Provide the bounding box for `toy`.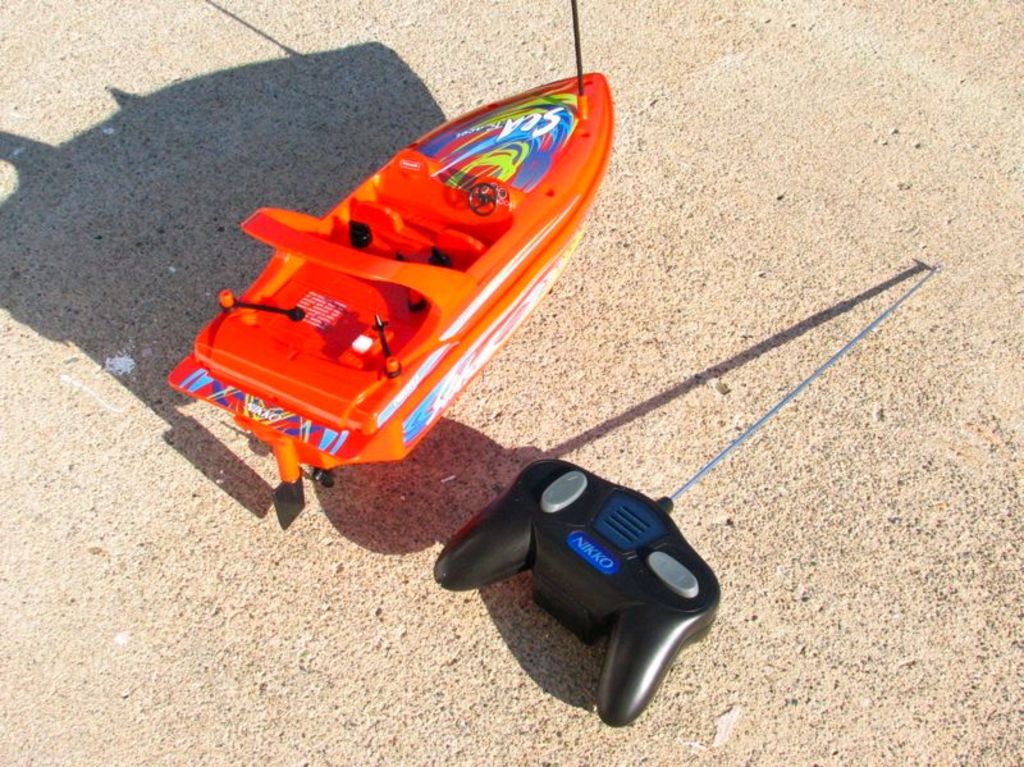
157, 60, 632, 485.
